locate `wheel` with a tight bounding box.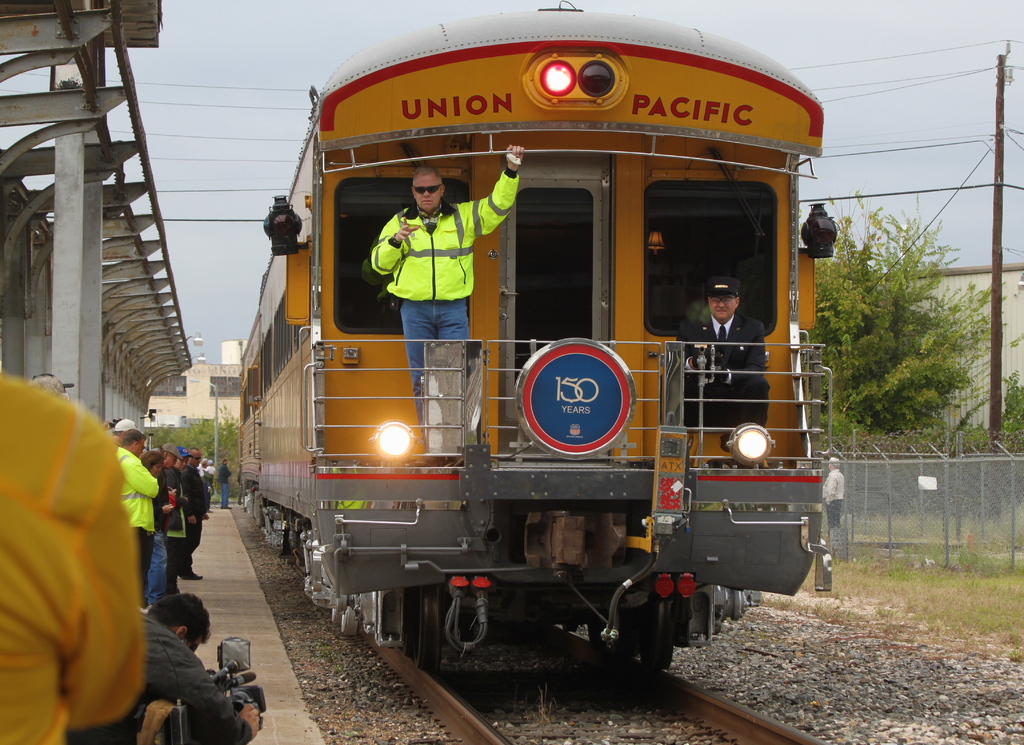
[left=645, top=588, right=674, bottom=667].
